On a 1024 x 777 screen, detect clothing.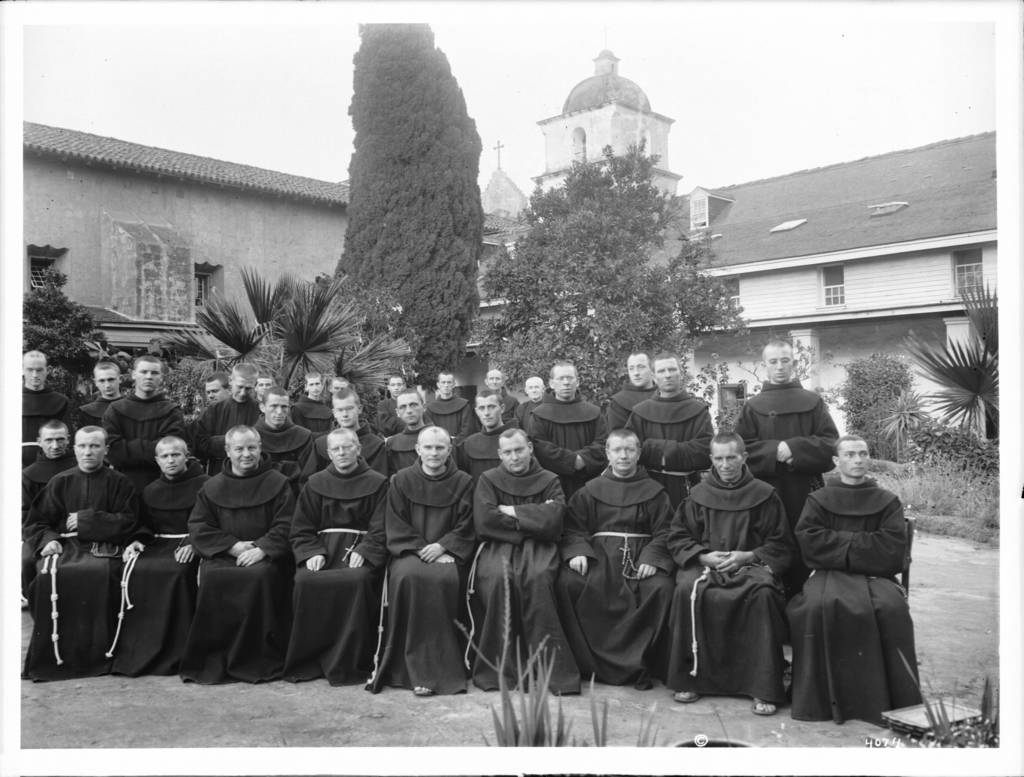
locate(556, 476, 696, 689).
